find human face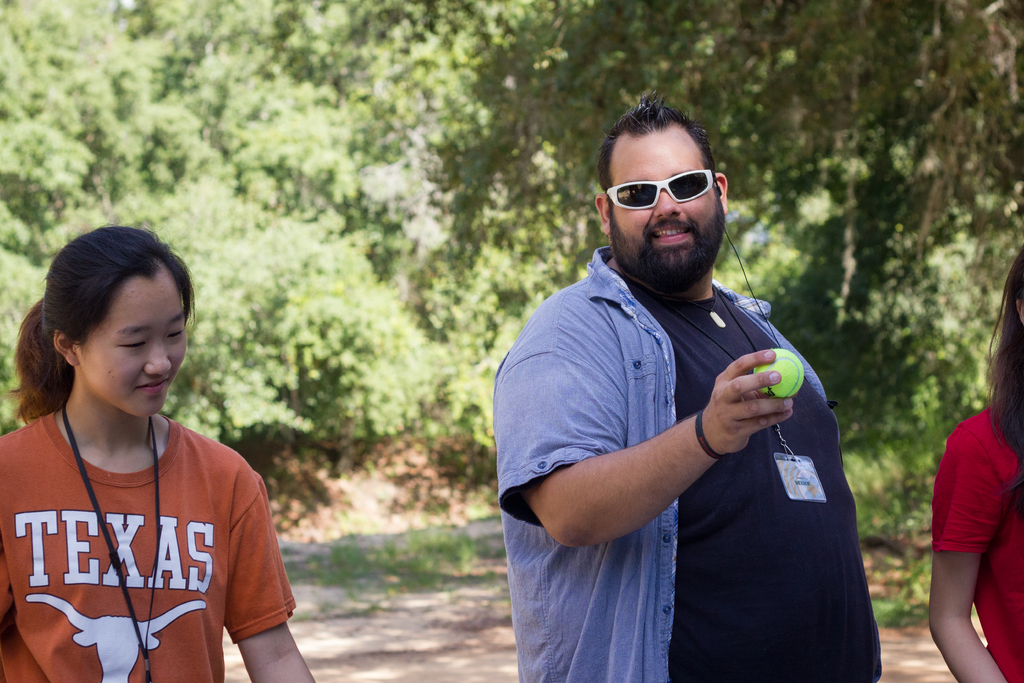
bbox=(81, 272, 187, 410)
